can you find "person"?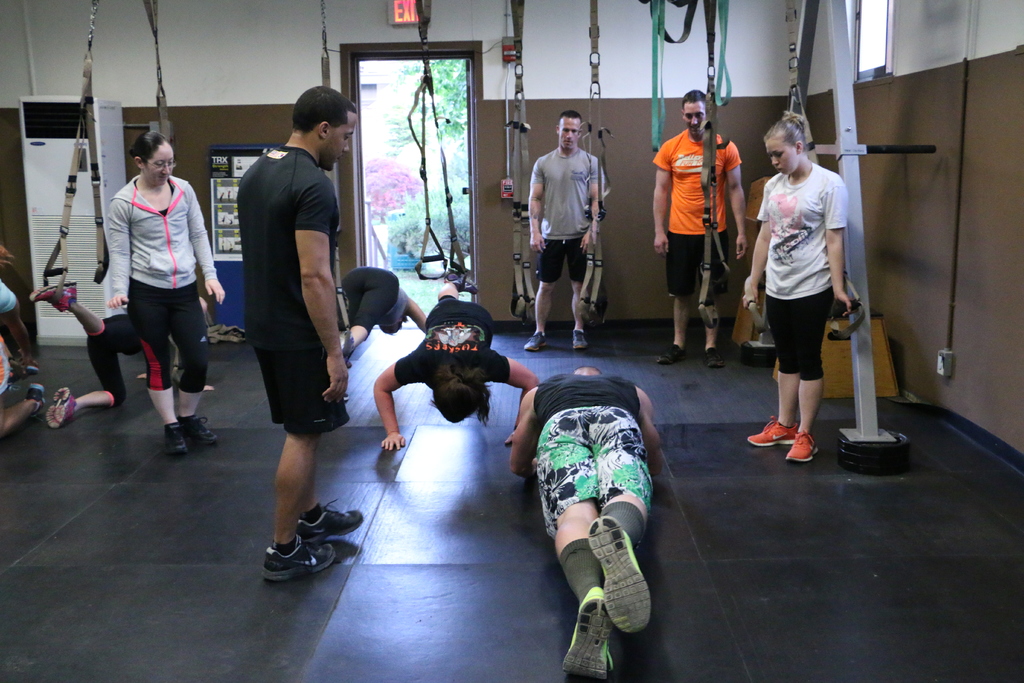
Yes, bounding box: {"left": 518, "top": 110, "right": 604, "bottom": 346}.
